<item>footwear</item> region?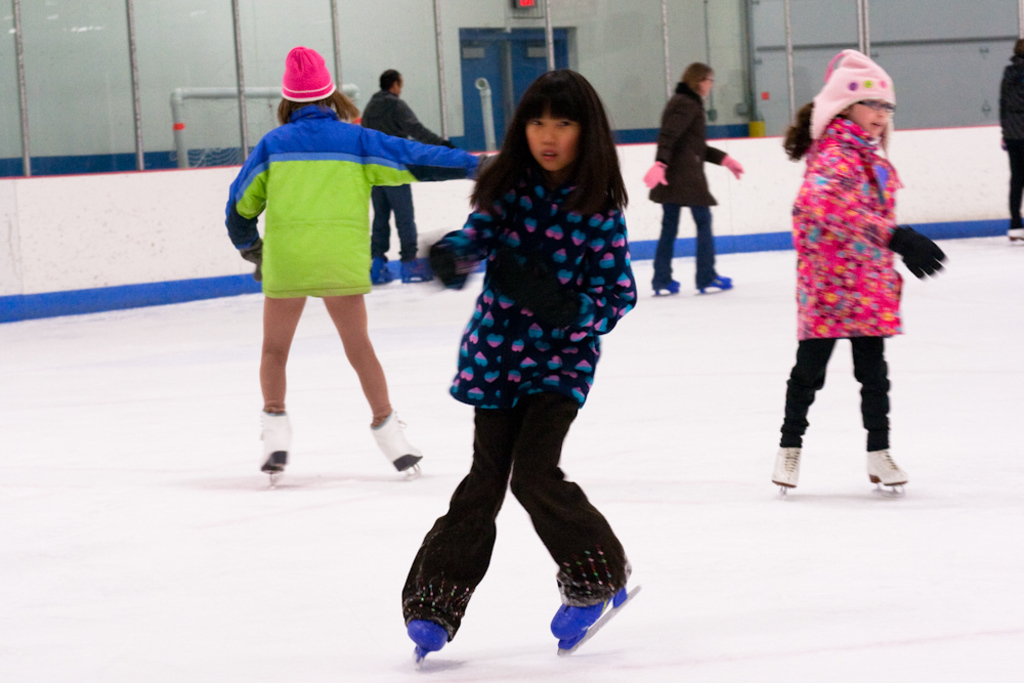
bbox=[771, 446, 801, 488]
